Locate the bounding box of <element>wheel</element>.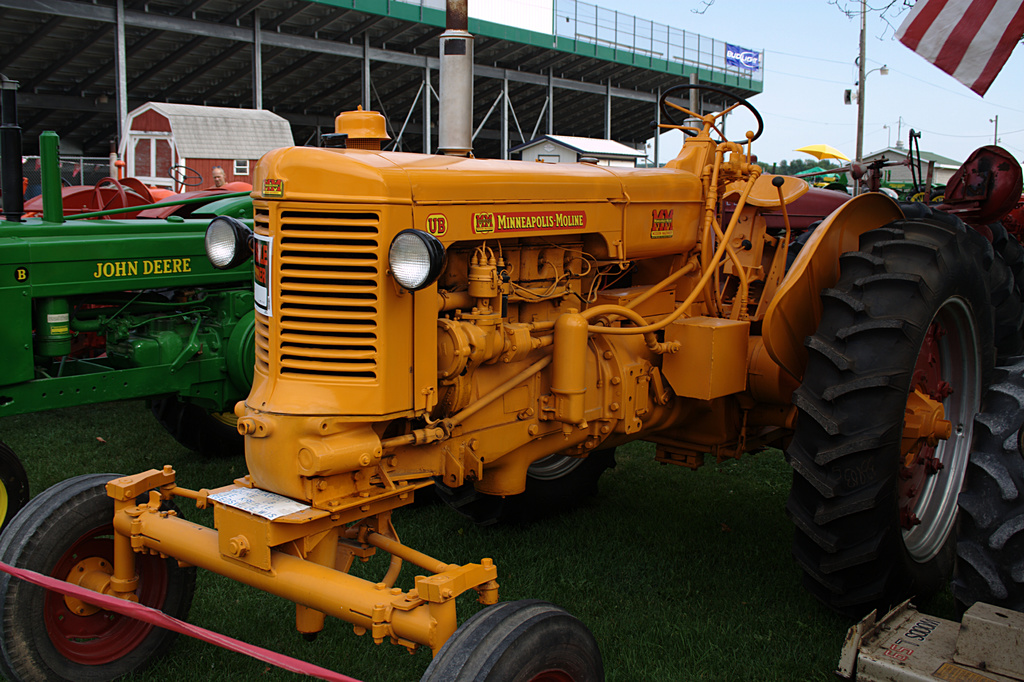
Bounding box: bbox(801, 161, 994, 622).
